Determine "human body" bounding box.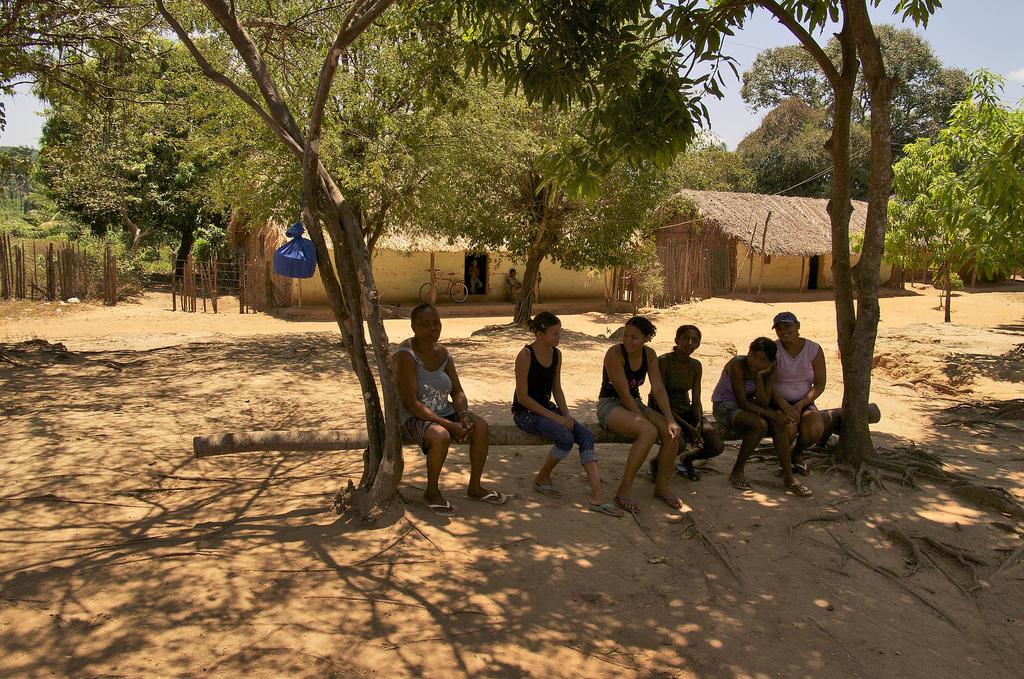
Determined: BBox(704, 331, 808, 495).
